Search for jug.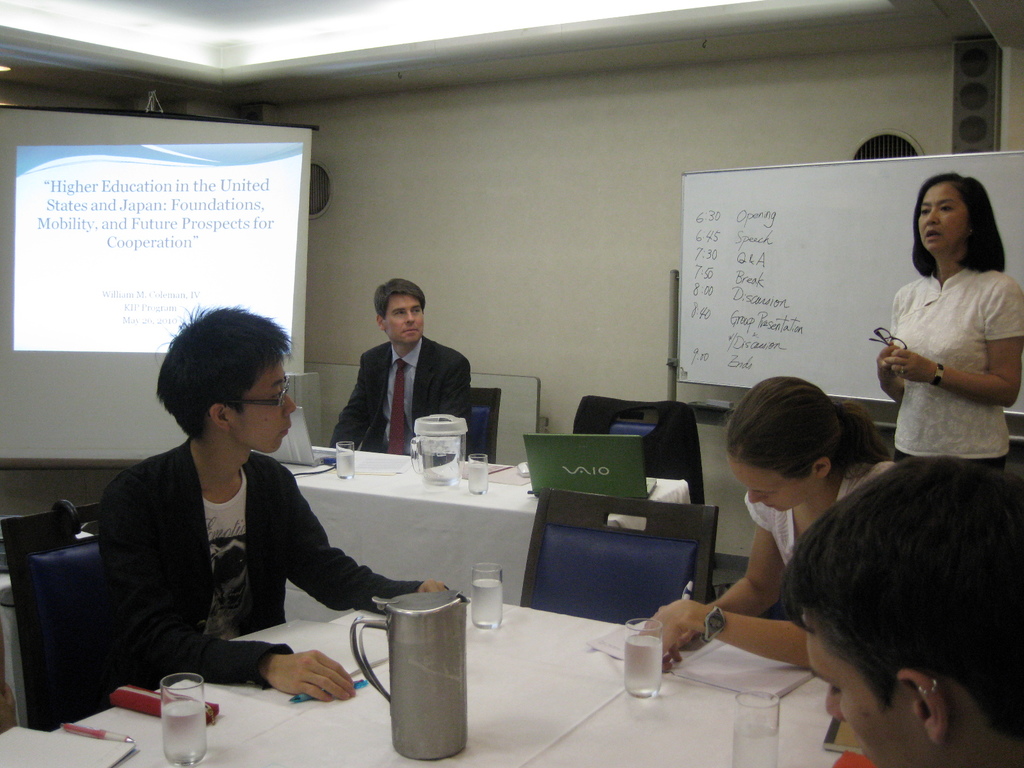
Found at BBox(408, 414, 467, 492).
